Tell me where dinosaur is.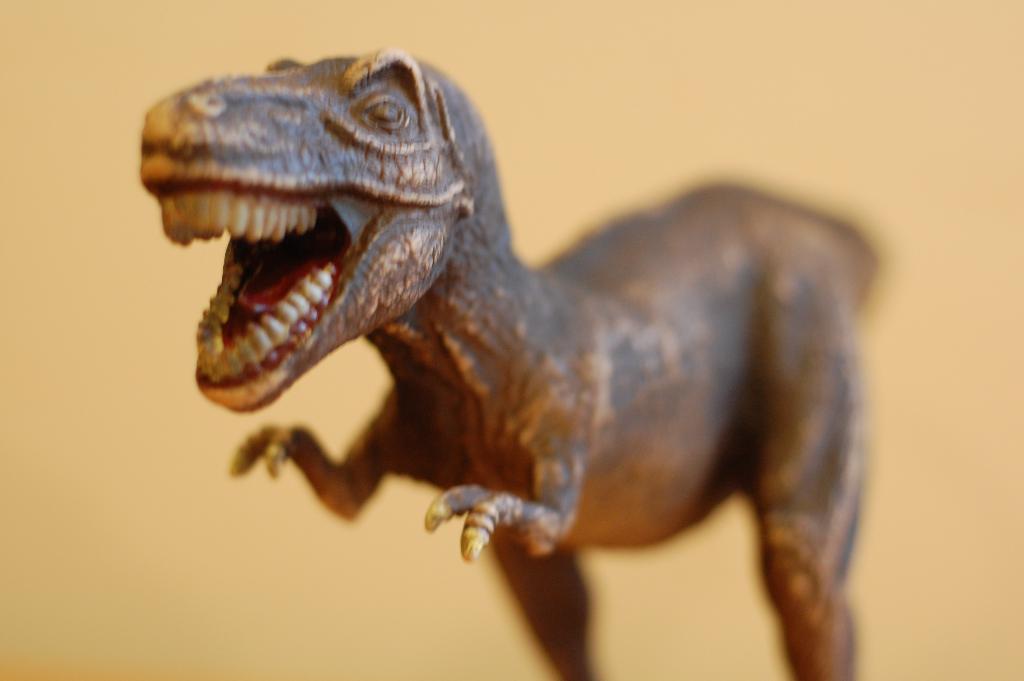
dinosaur is at (x1=138, y1=44, x2=892, y2=680).
